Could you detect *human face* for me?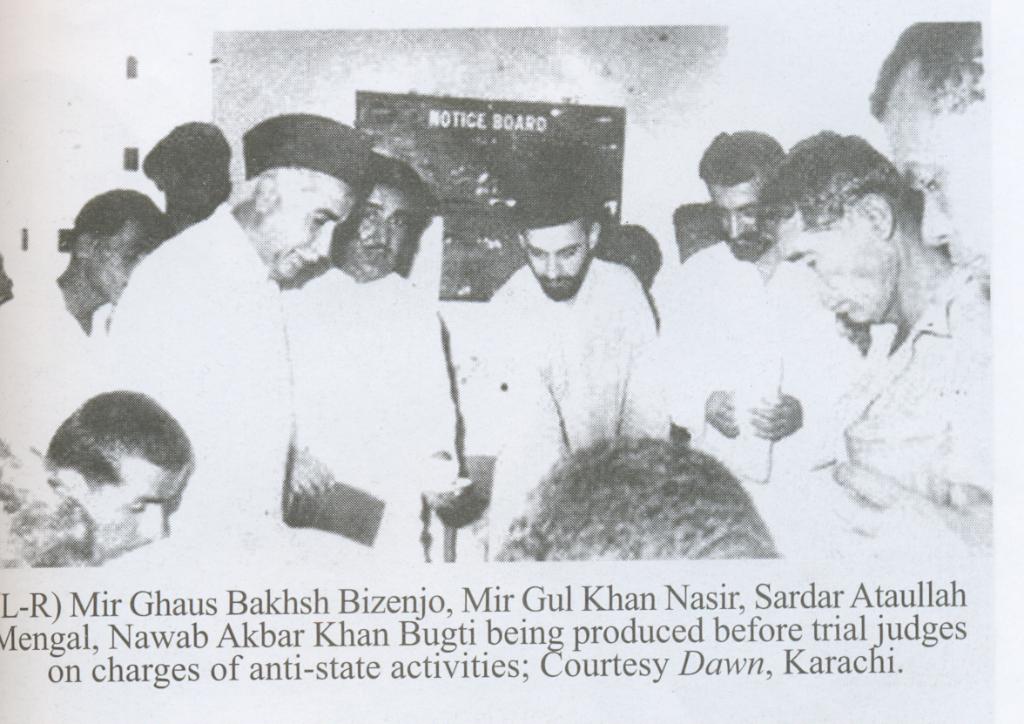
Detection result: pyautogui.locateOnScreen(84, 218, 167, 305).
